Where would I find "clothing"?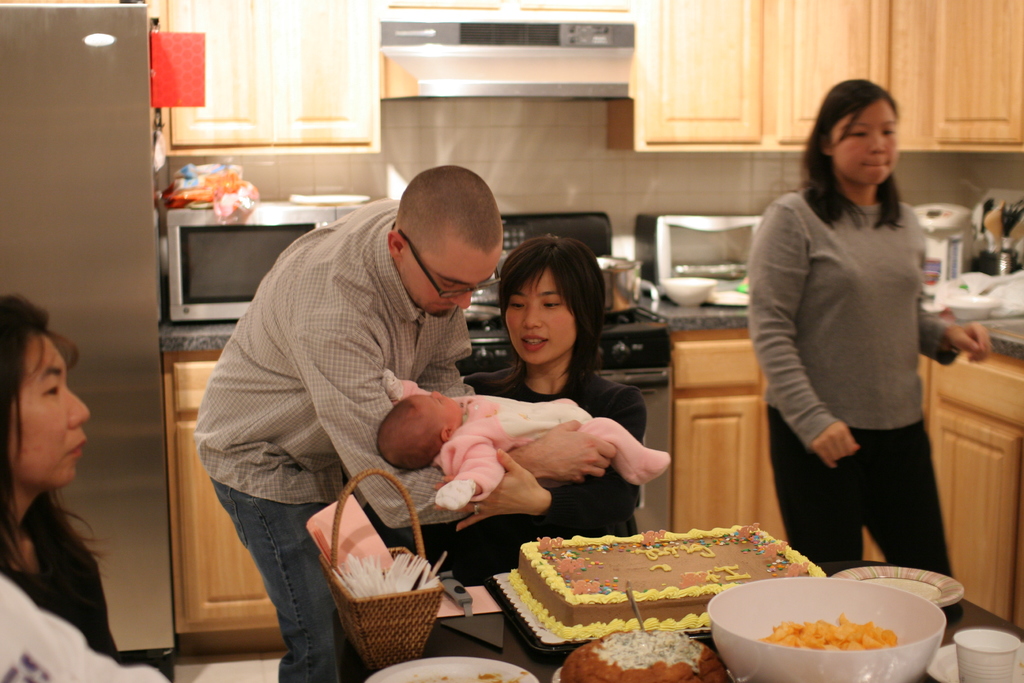
At BBox(420, 357, 650, 682).
